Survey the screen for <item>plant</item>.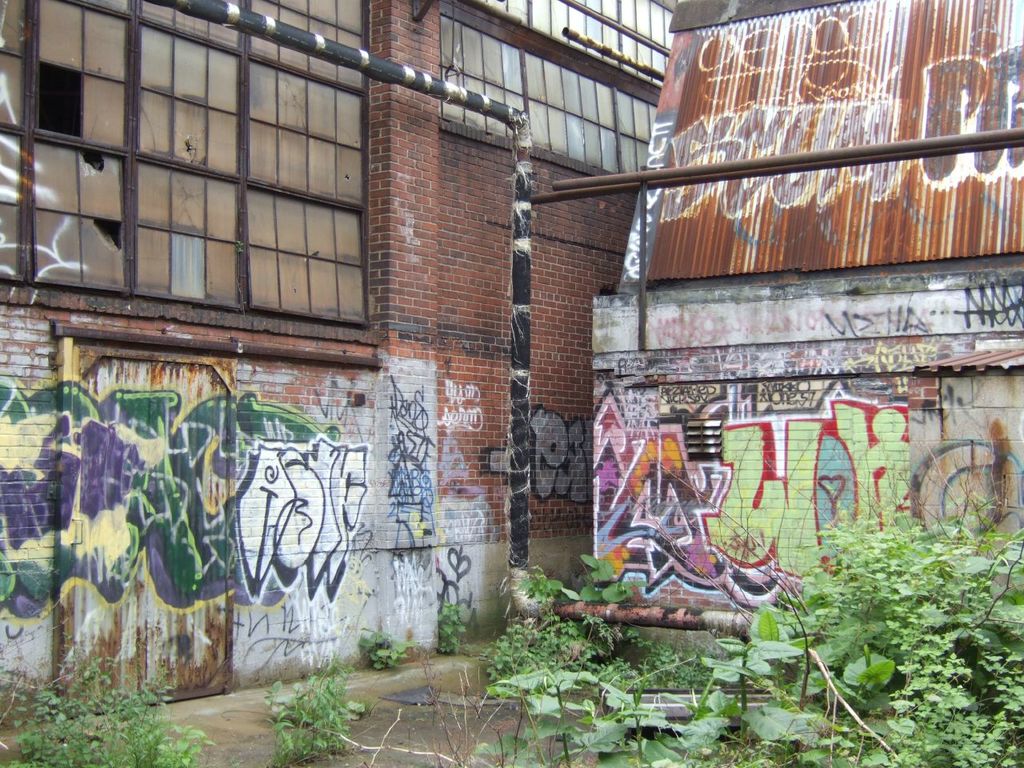
Survey found: bbox=[357, 613, 417, 677].
